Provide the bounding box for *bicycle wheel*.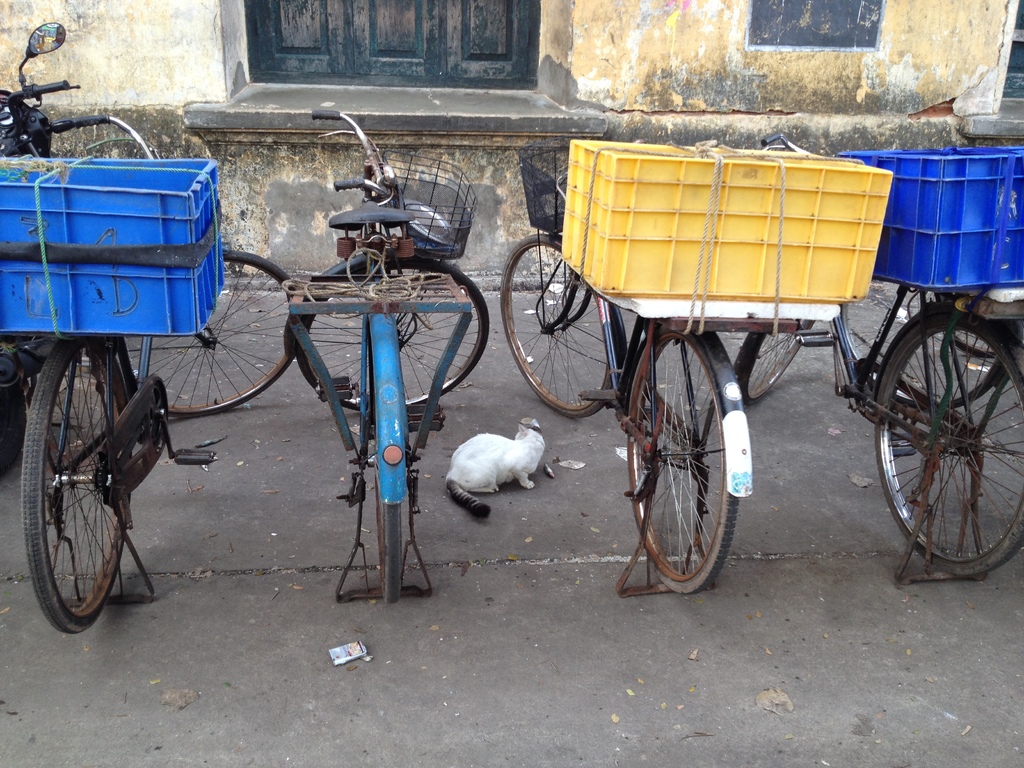
select_region(499, 230, 613, 421).
